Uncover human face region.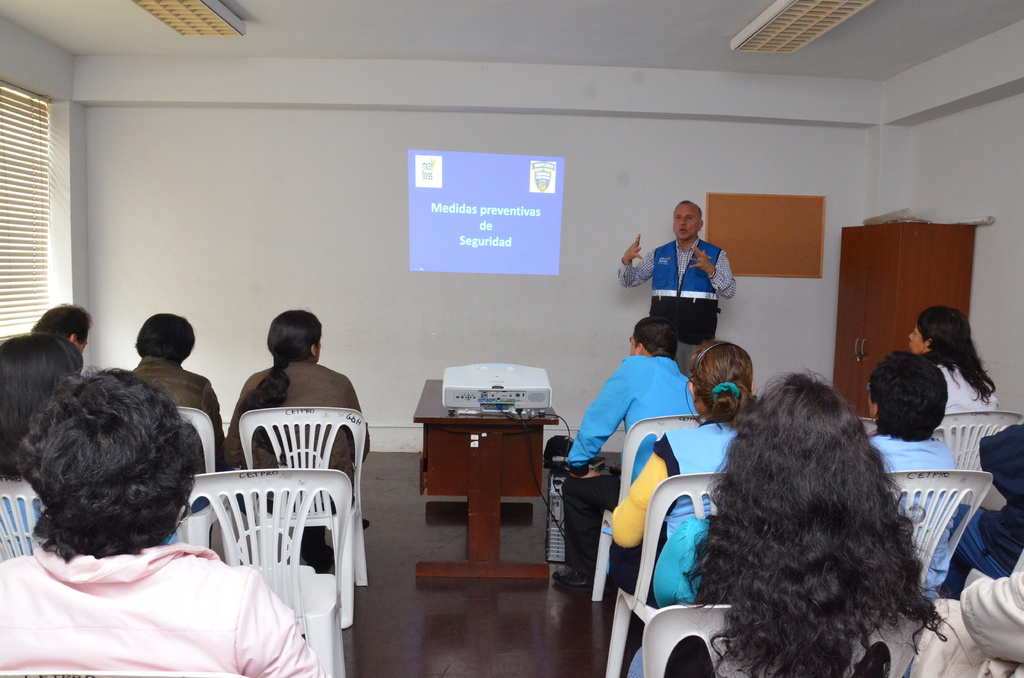
Uncovered: (905,325,929,352).
